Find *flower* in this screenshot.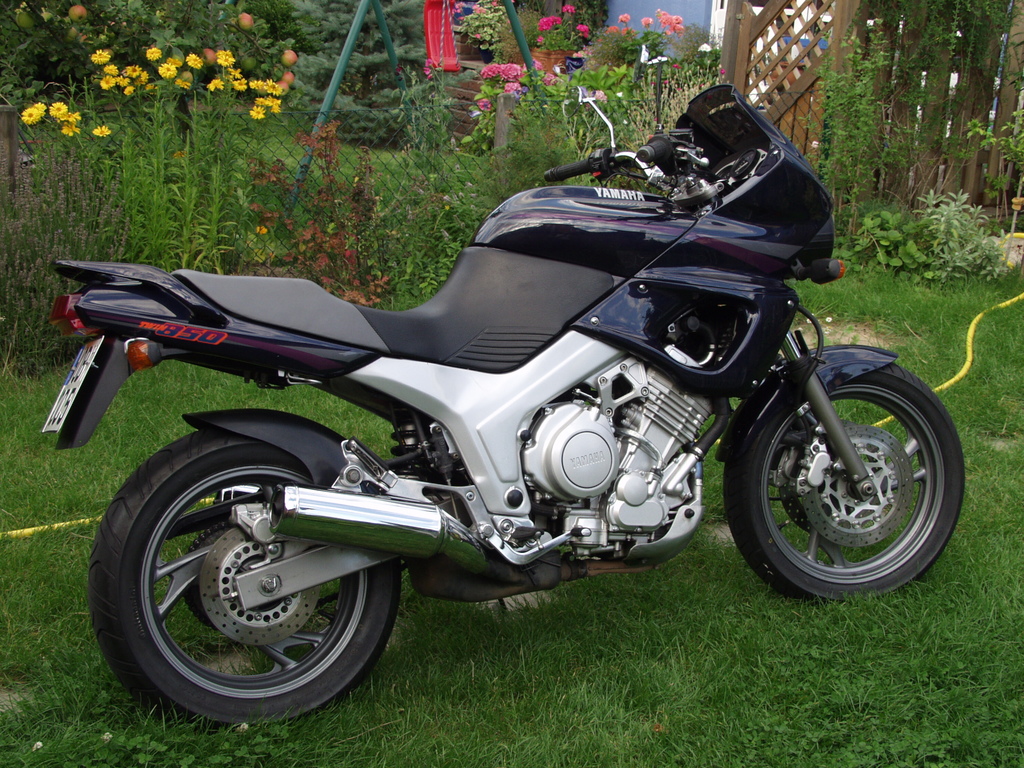
The bounding box for *flower* is 31 101 46 115.
